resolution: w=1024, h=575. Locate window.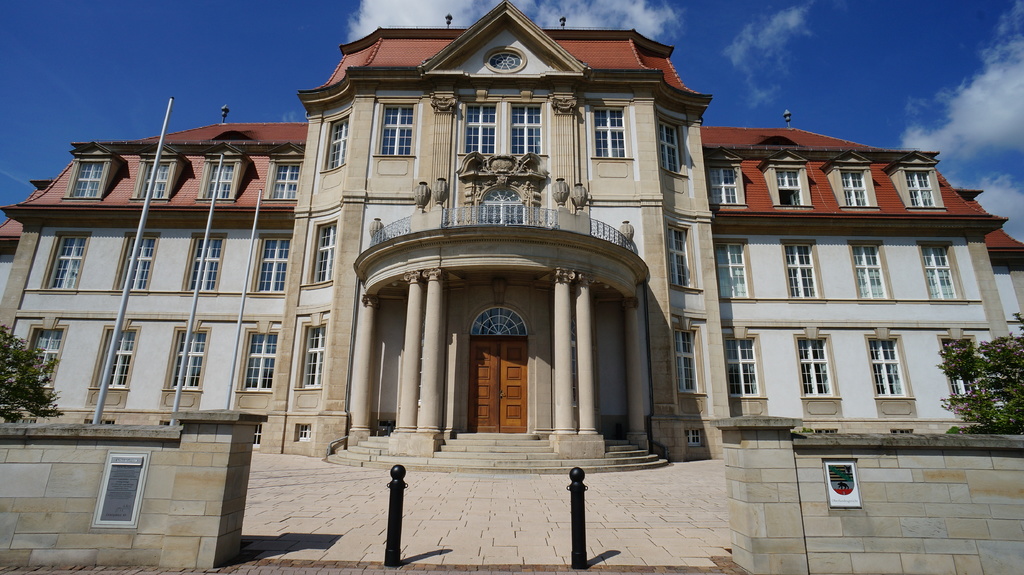
{"x1": 901, "y1": 153, "x2": 946, "y2": 212}.
